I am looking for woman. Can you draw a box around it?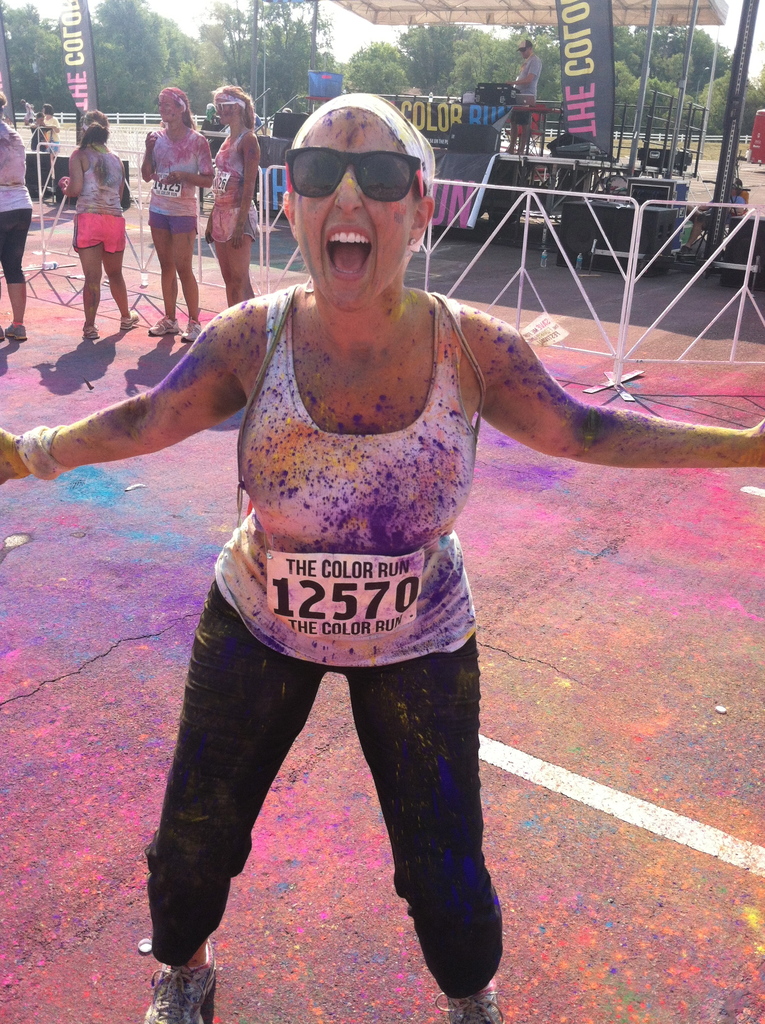
Sure, the bounding box is (40, 102, 133, 338).
